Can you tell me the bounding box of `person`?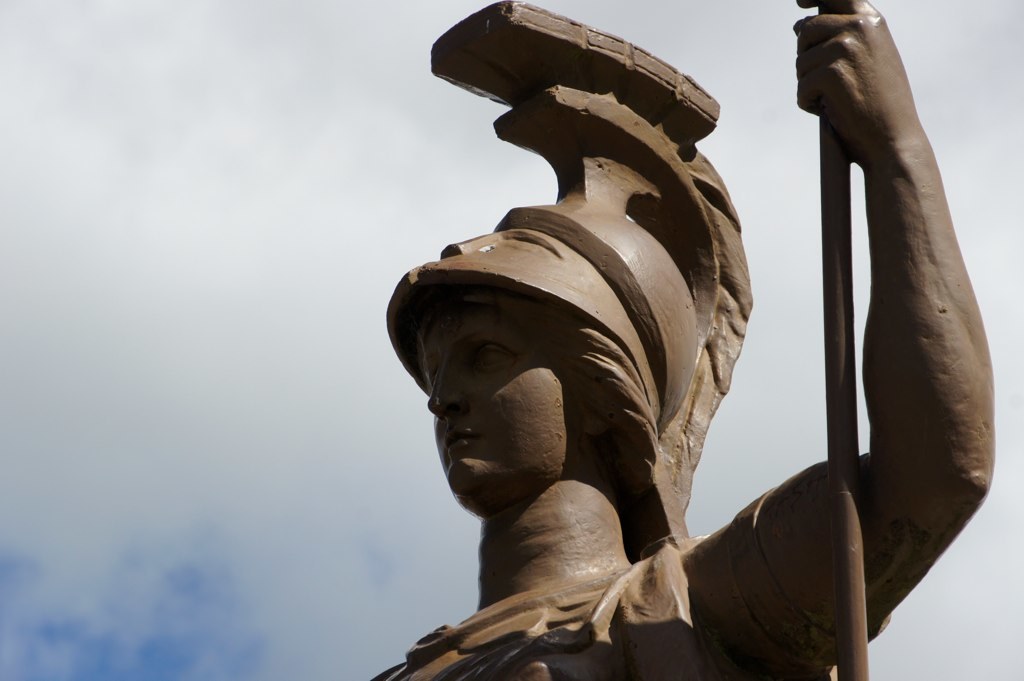
crop(360, 0, 1001, 680).
